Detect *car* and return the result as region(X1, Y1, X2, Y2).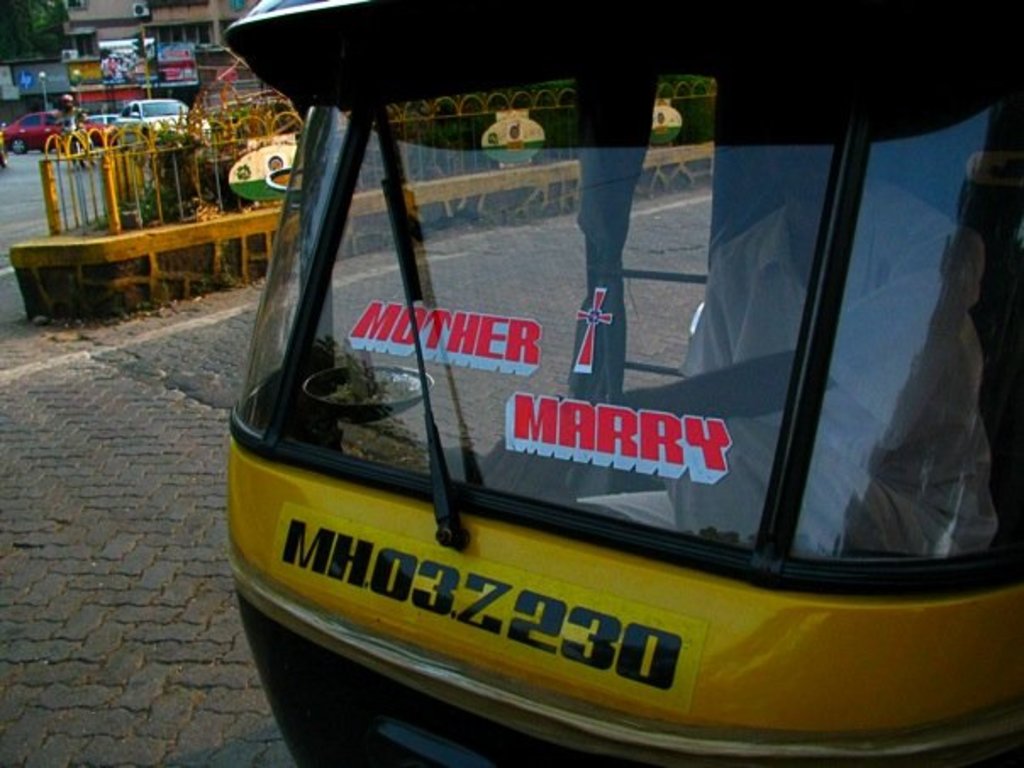
region(0, 105, 119, 156).
